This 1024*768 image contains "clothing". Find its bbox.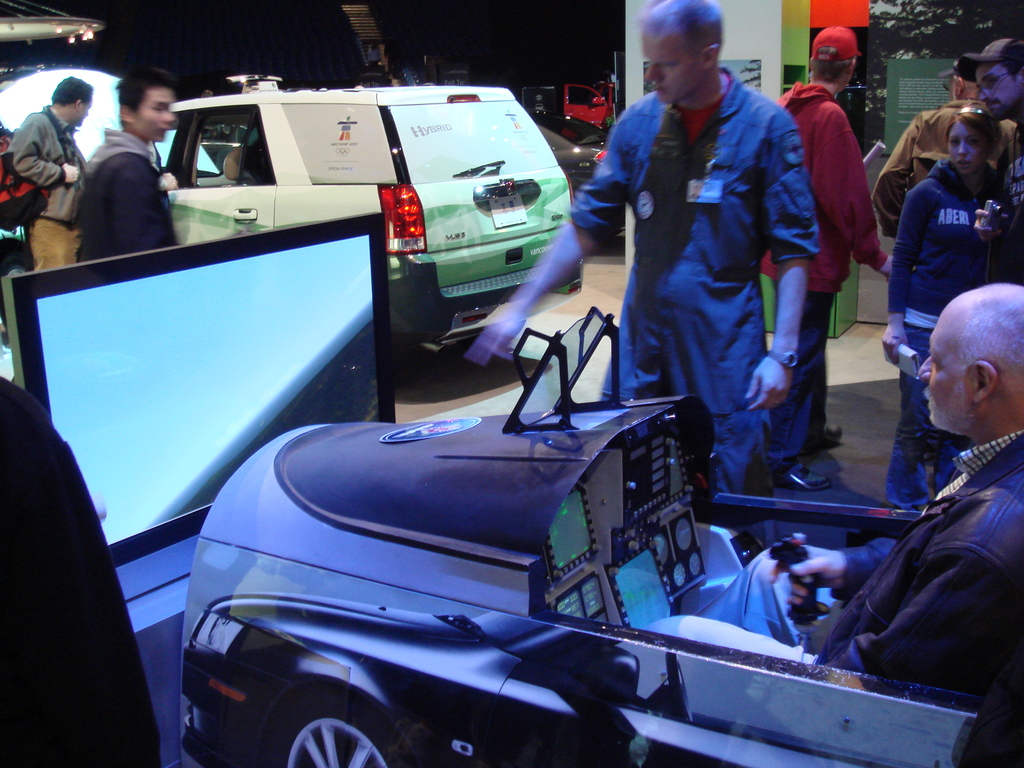
locate(561, 80, 621, 147).
